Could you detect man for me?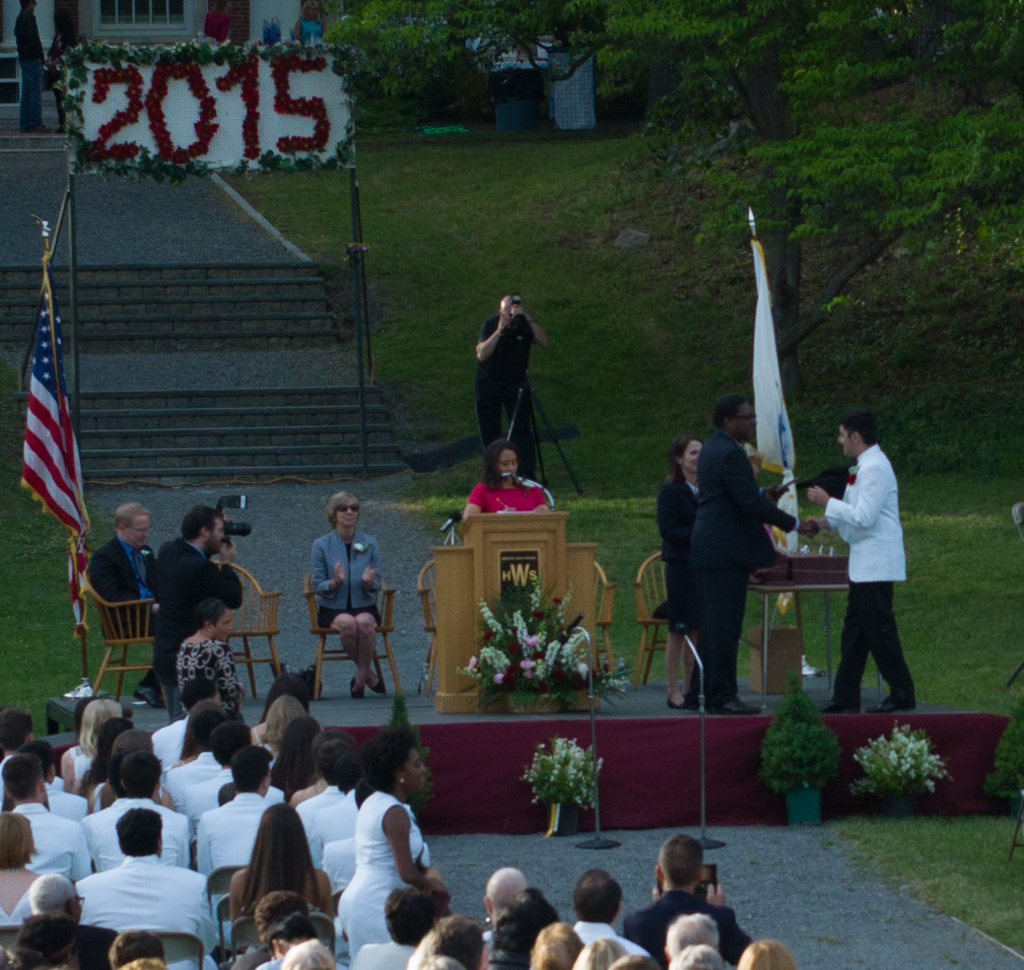
Detection result: select_region(293, 731, 356, 896).
